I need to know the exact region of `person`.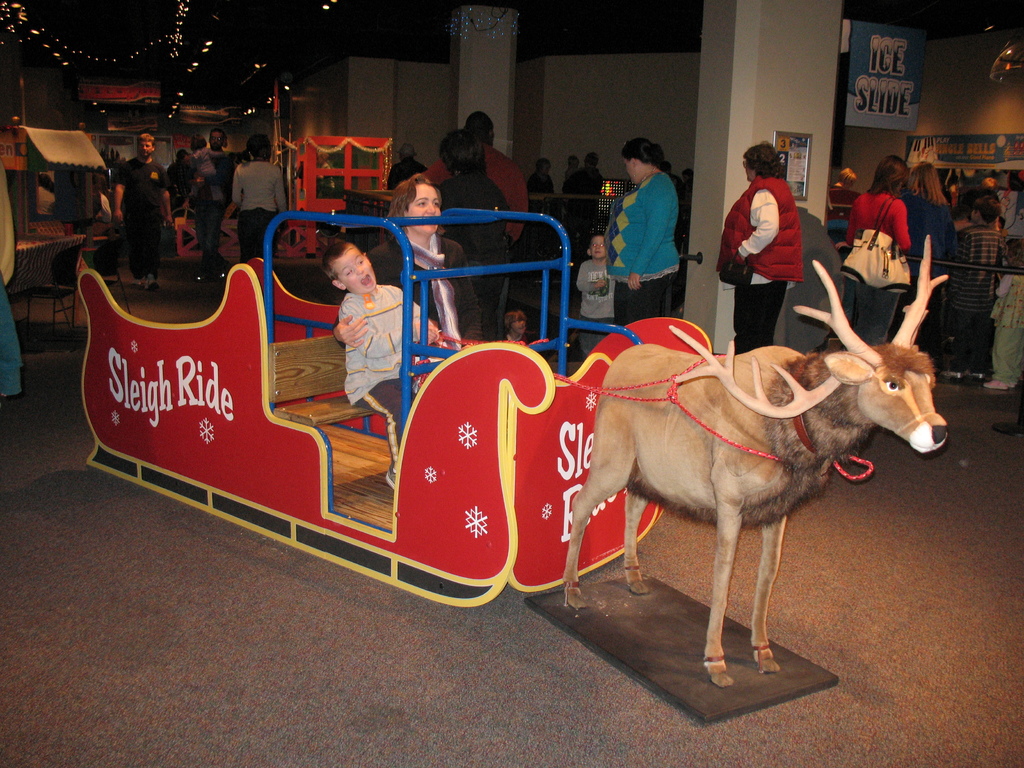
Region: locate(820, 166, 865, 233).
